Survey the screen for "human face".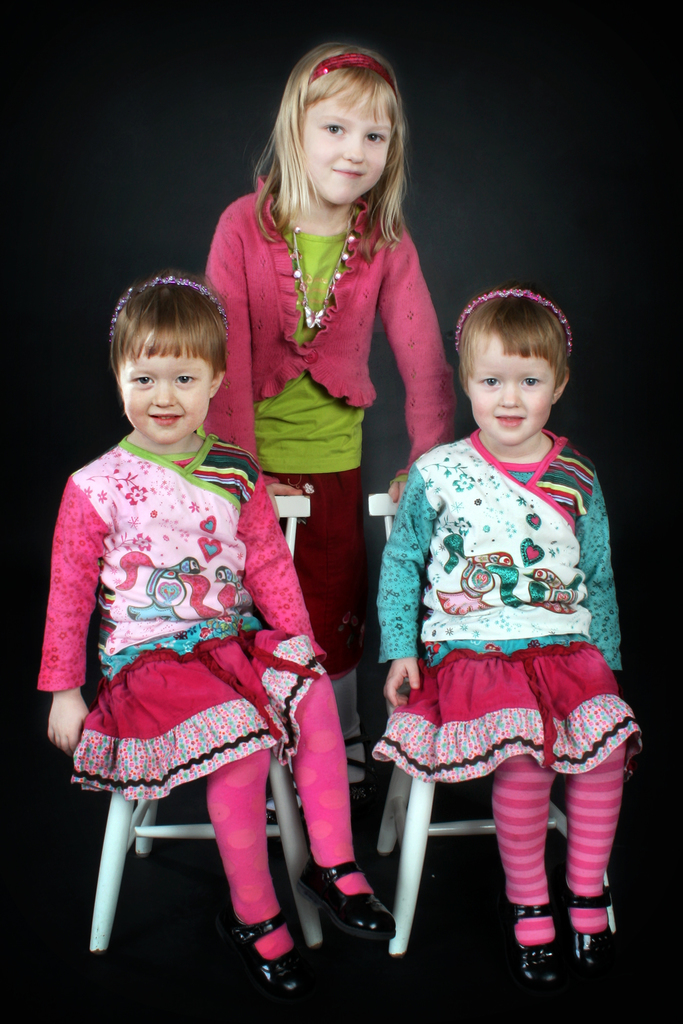
Survey found: (468, 330, 552, 444).
